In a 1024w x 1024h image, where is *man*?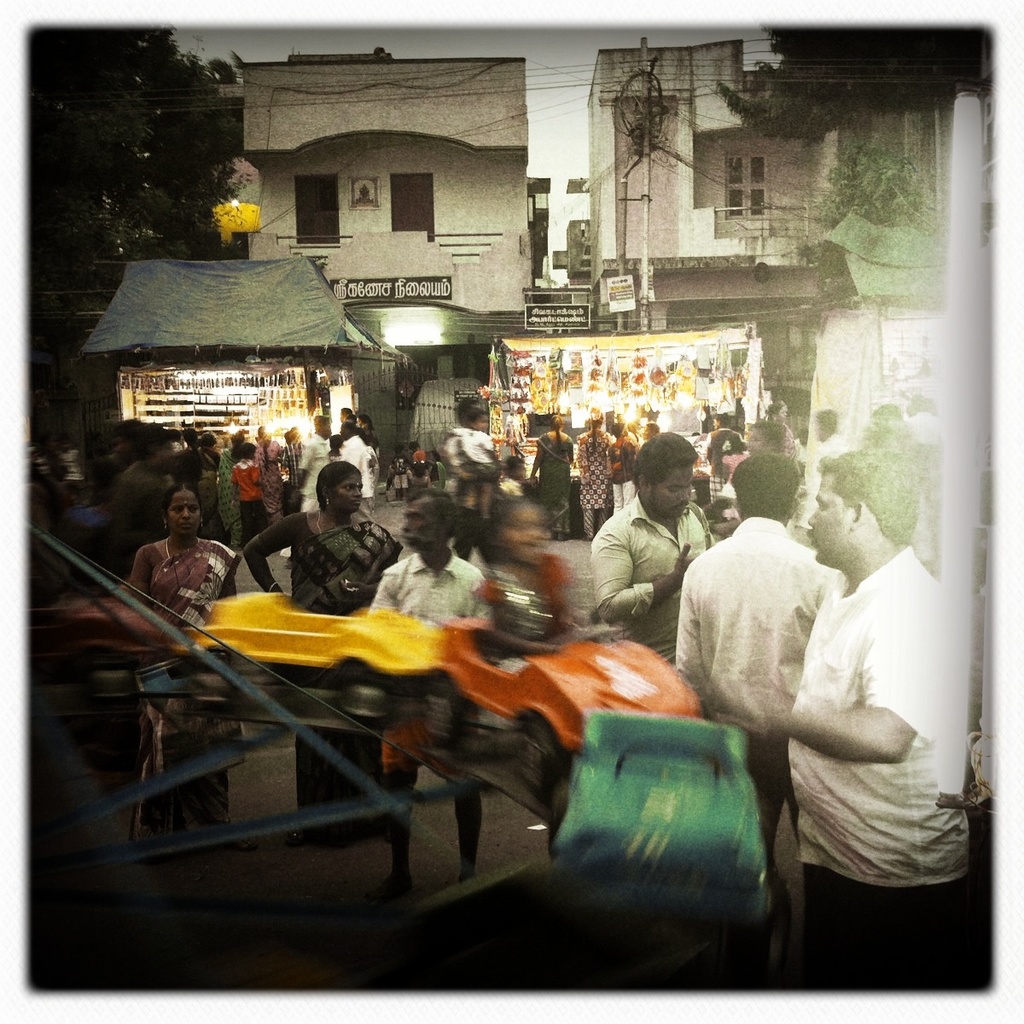
(910,392,951,503).
